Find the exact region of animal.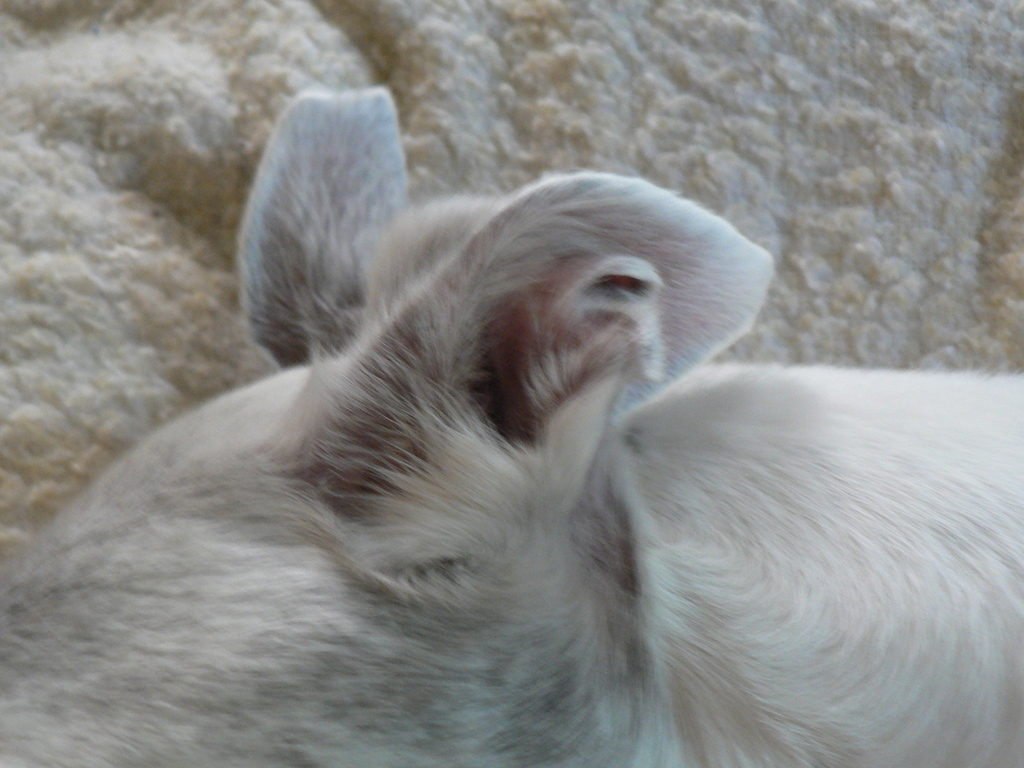
Exact region: bbox=(0, 84, 1023, 767).
